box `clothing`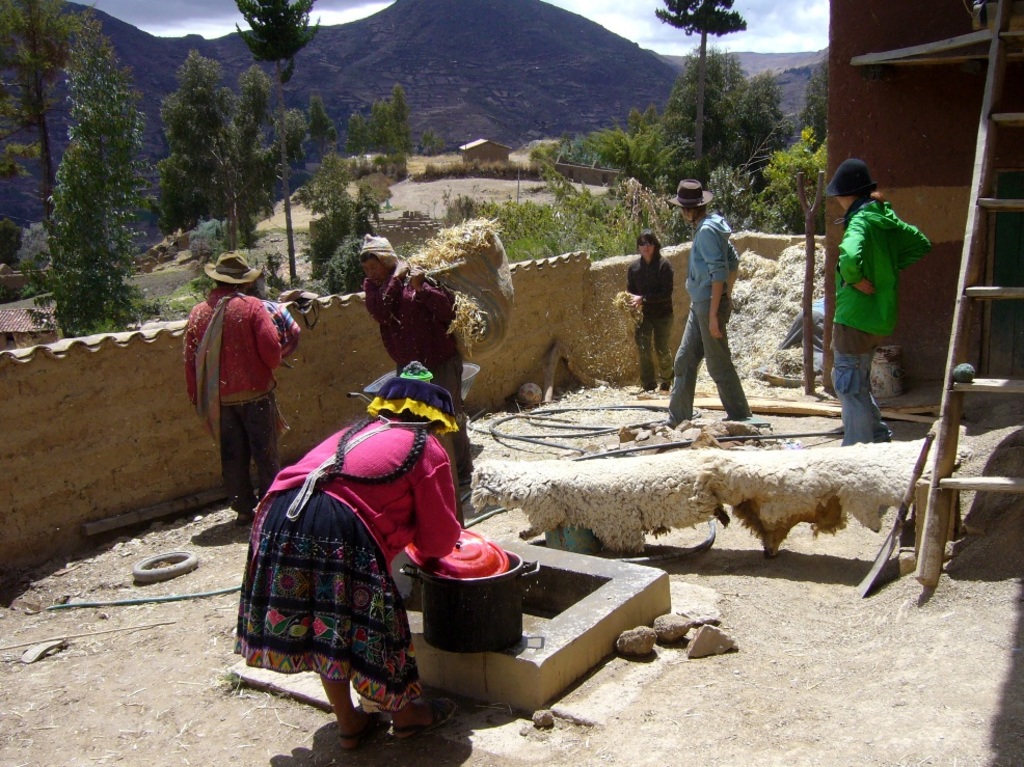
230, 403, 464, 720
